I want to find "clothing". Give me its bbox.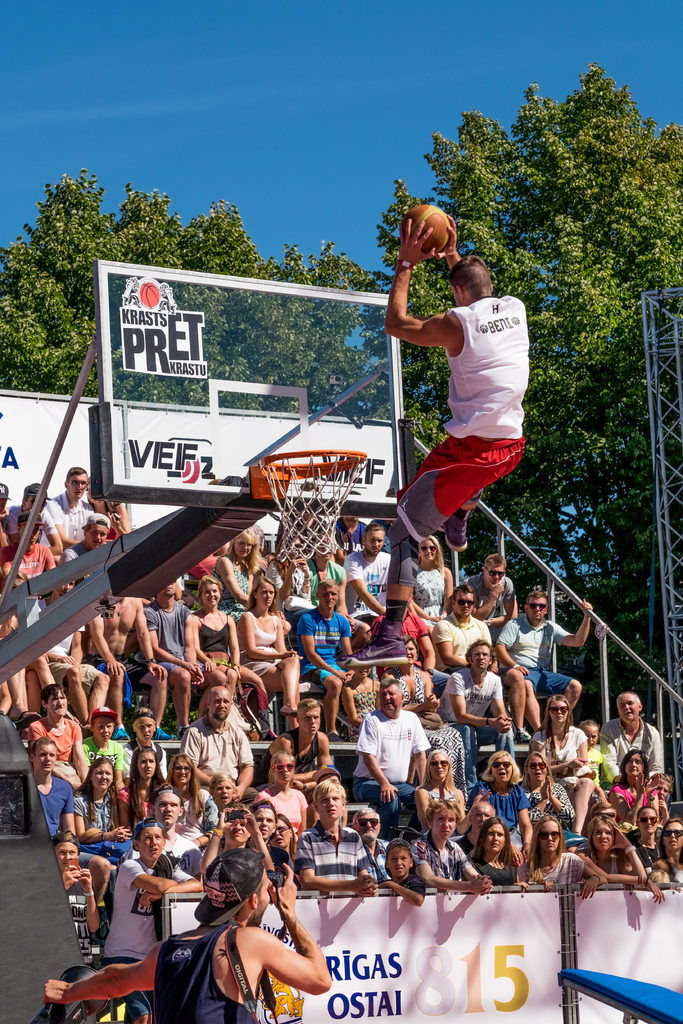
<bbox>397, 259, 542, 520</bbox>.
